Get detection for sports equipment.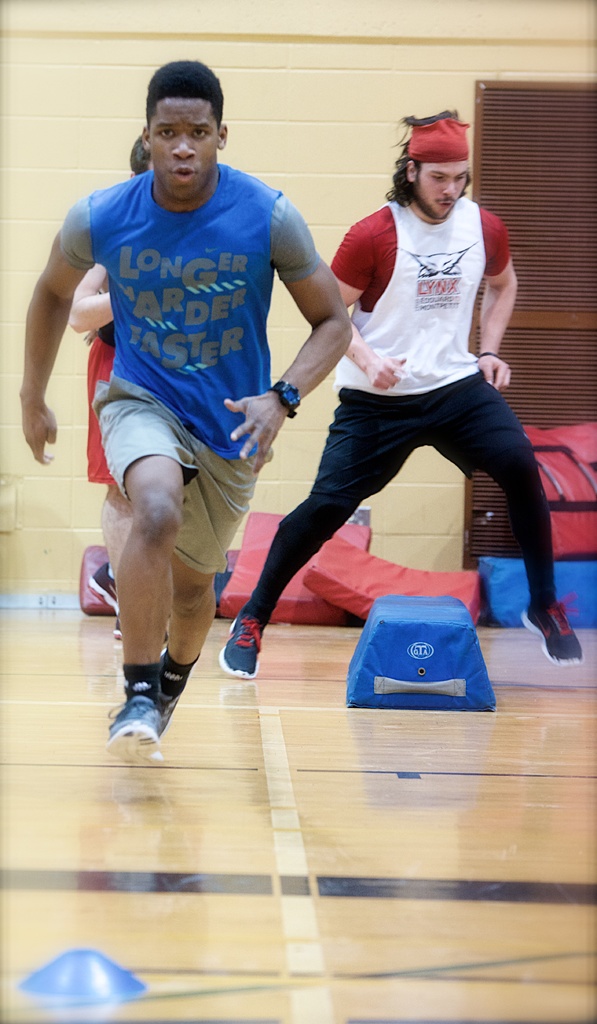
Detection: 527/598/589/668.
